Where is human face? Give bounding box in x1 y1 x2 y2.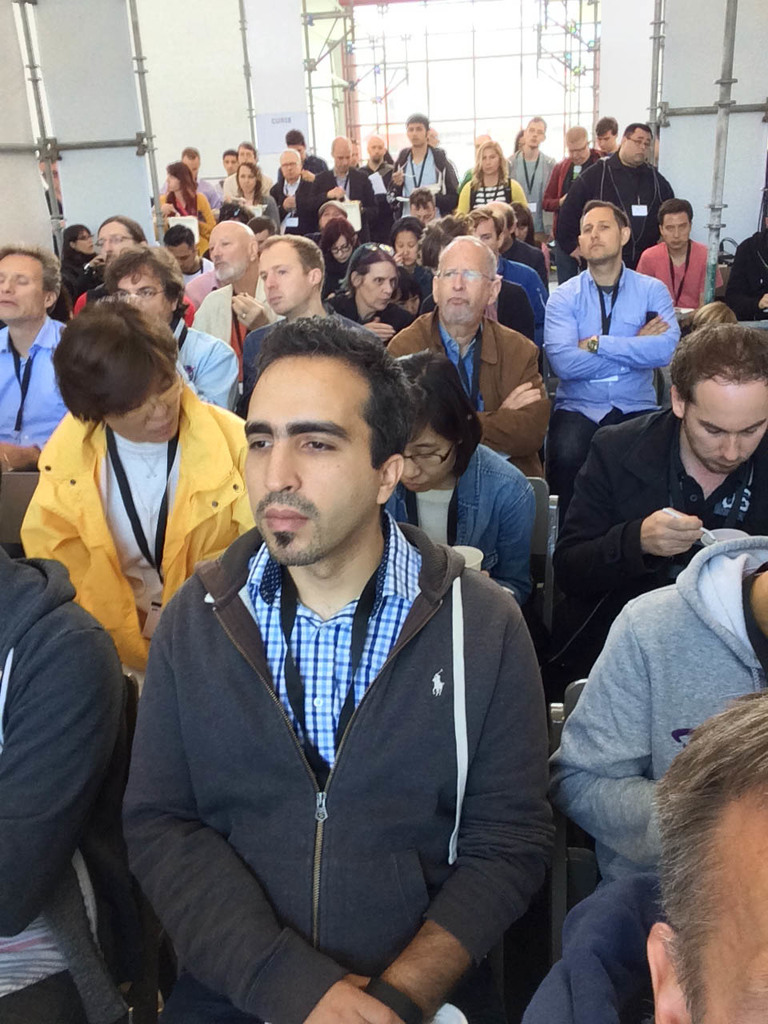
693 801 767 1023.
